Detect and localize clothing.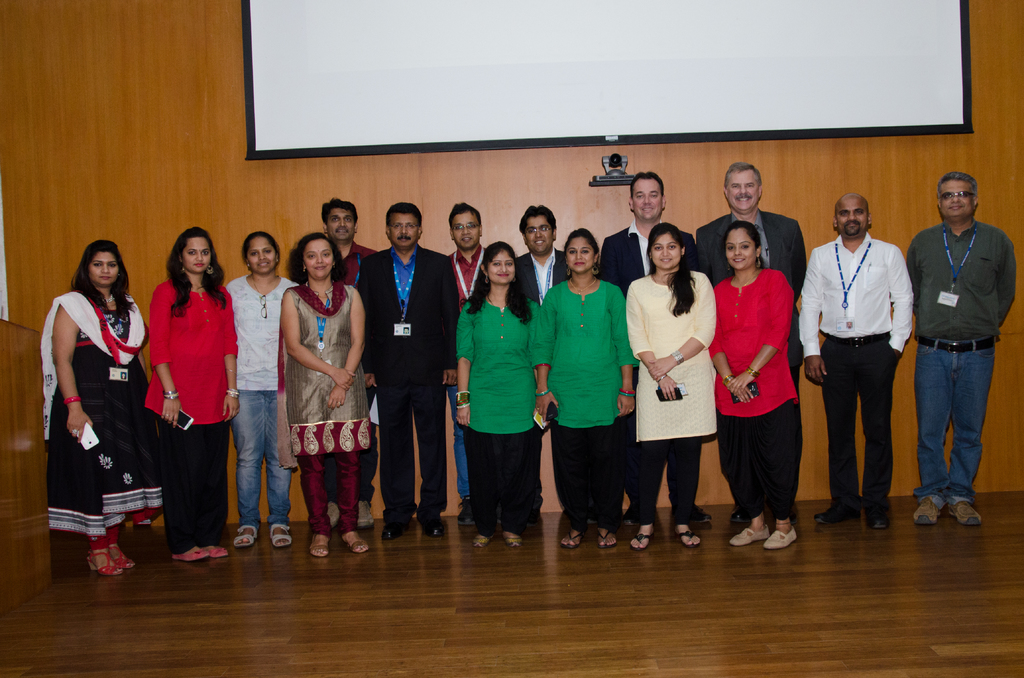
Localized at box(797, 234, 918, 495).
